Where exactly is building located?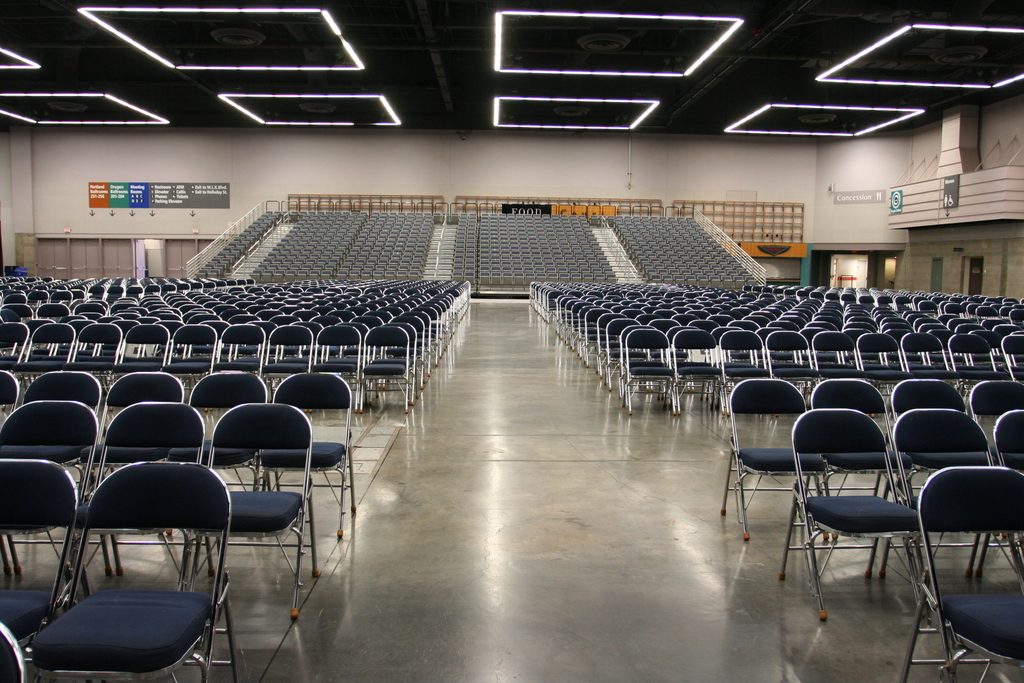
Its bounding box is locate(2, 4, 1017, 680).
